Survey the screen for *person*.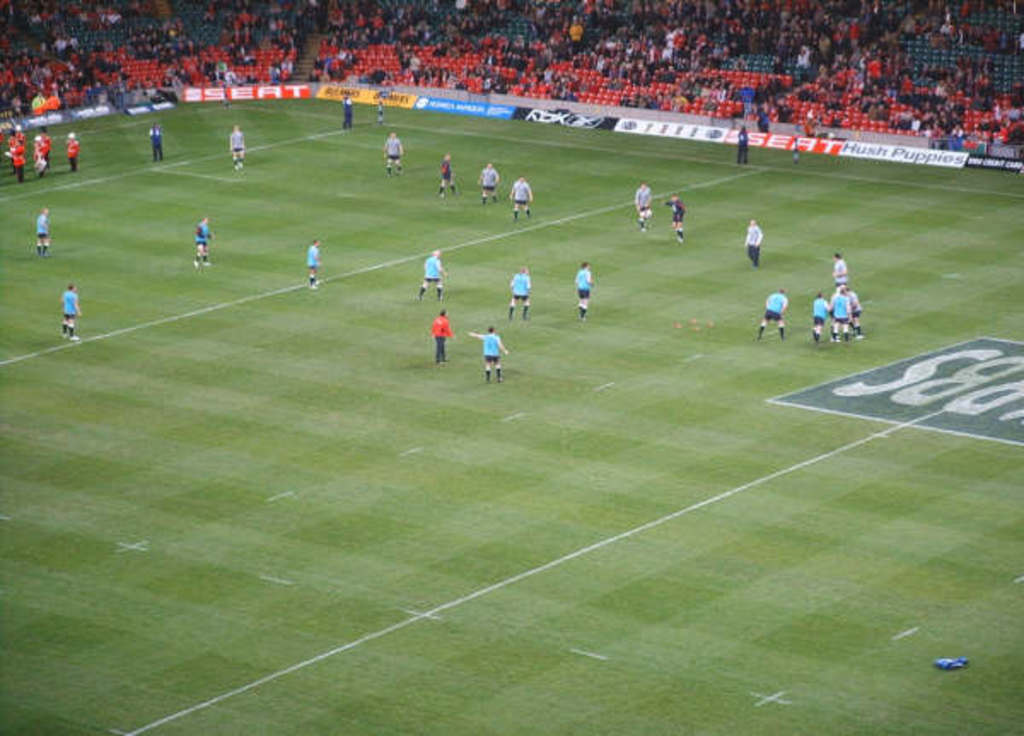
Survey found: <bbox>799, 116, 816, 133</bbox>.
